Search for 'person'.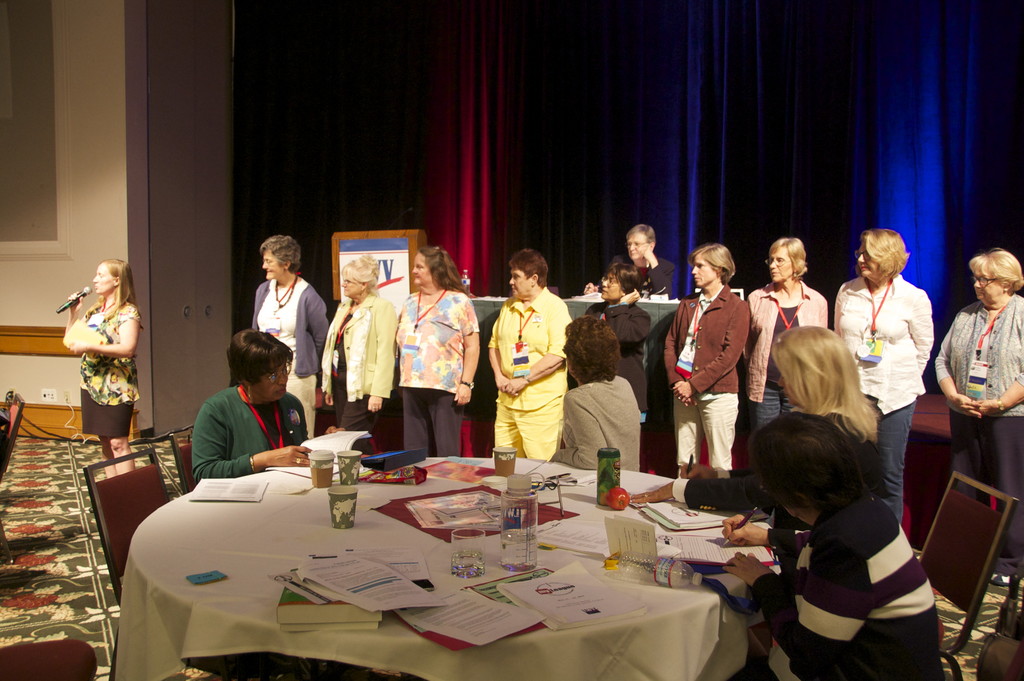
Found at 250 229 333 439.
